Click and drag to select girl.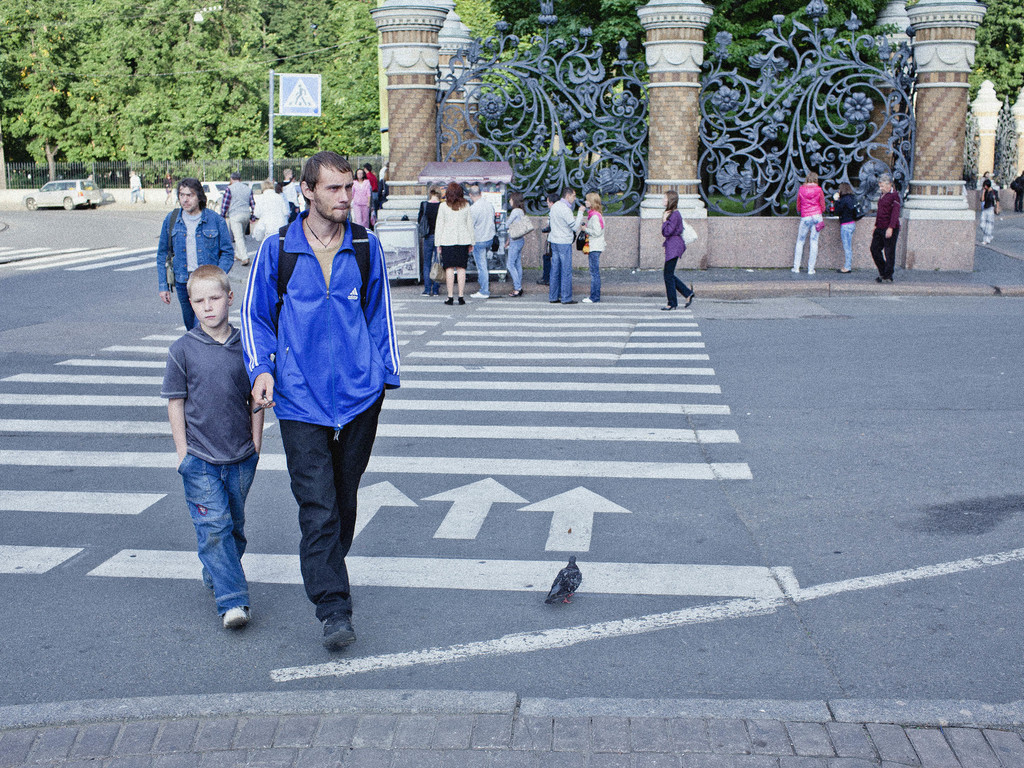
Selection: (left=577, top=192, right=605, bottom=301).
